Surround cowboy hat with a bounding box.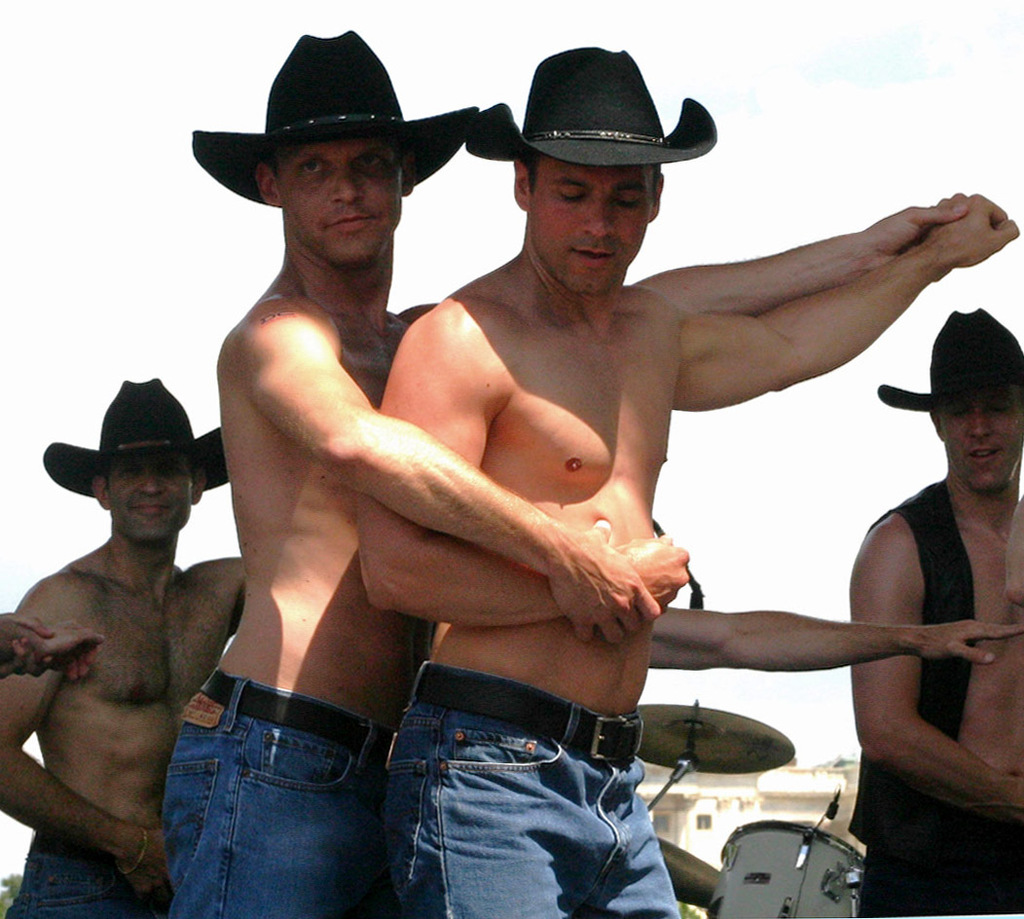
(left=876, top=307, right=1023, bottom=412).
